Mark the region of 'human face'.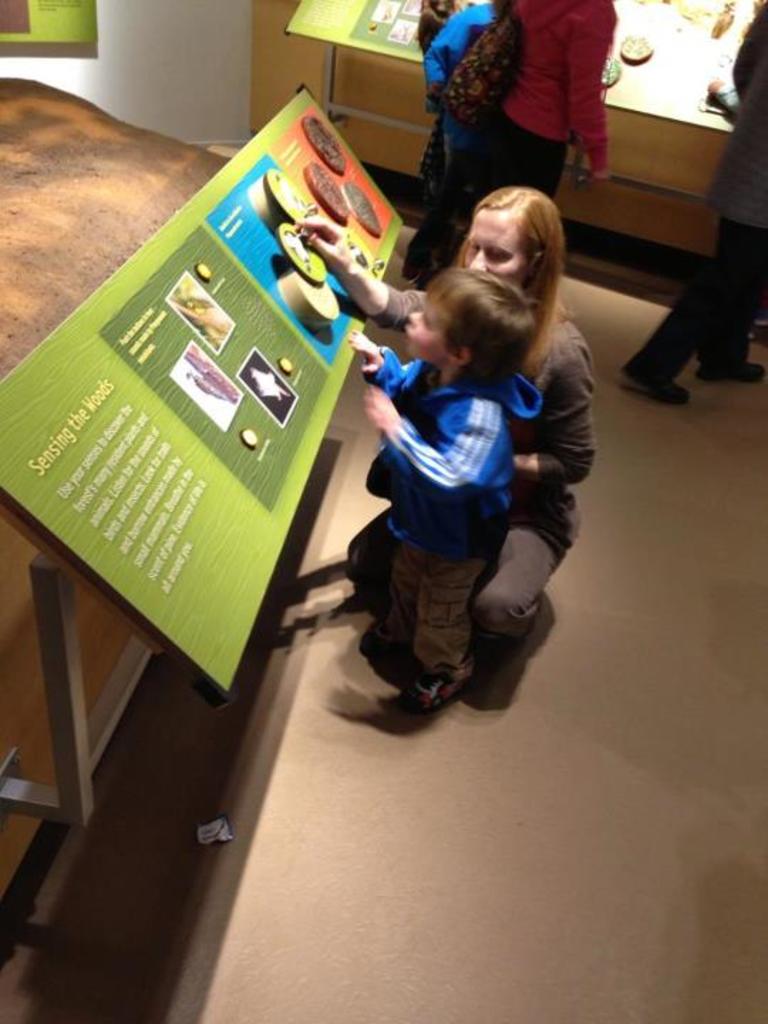
Region: bbox=[462, 203, 528, 284].
